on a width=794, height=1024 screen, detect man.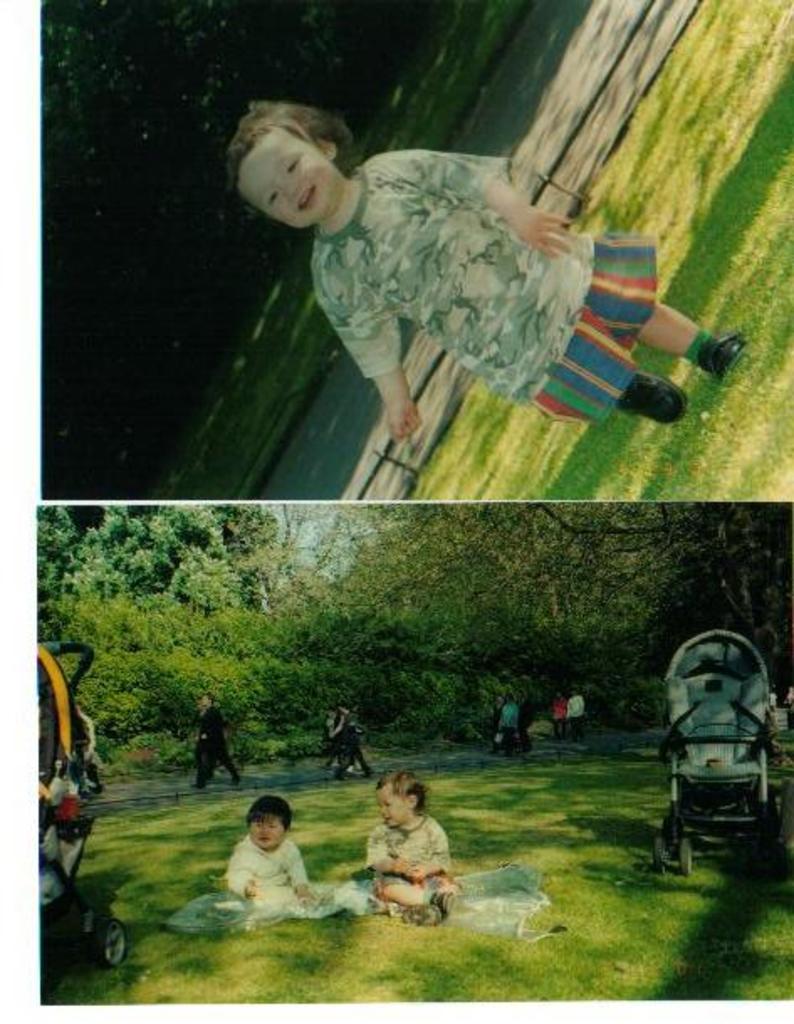
190/688/242/791.
